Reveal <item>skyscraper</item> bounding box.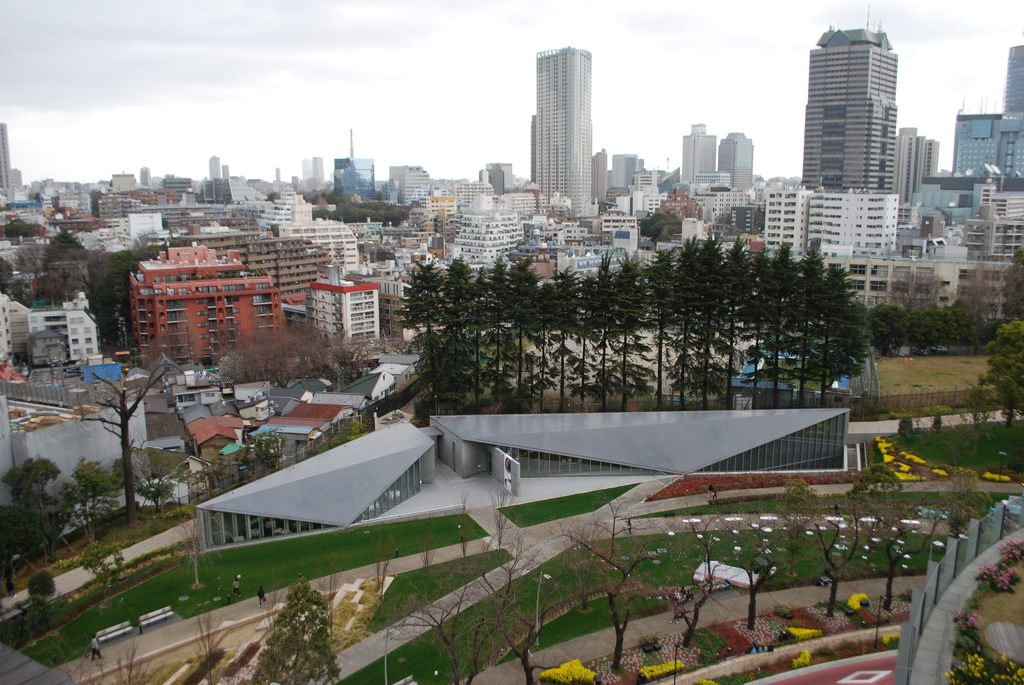
Revealed: l=897, t=122, r=936, b=203.
